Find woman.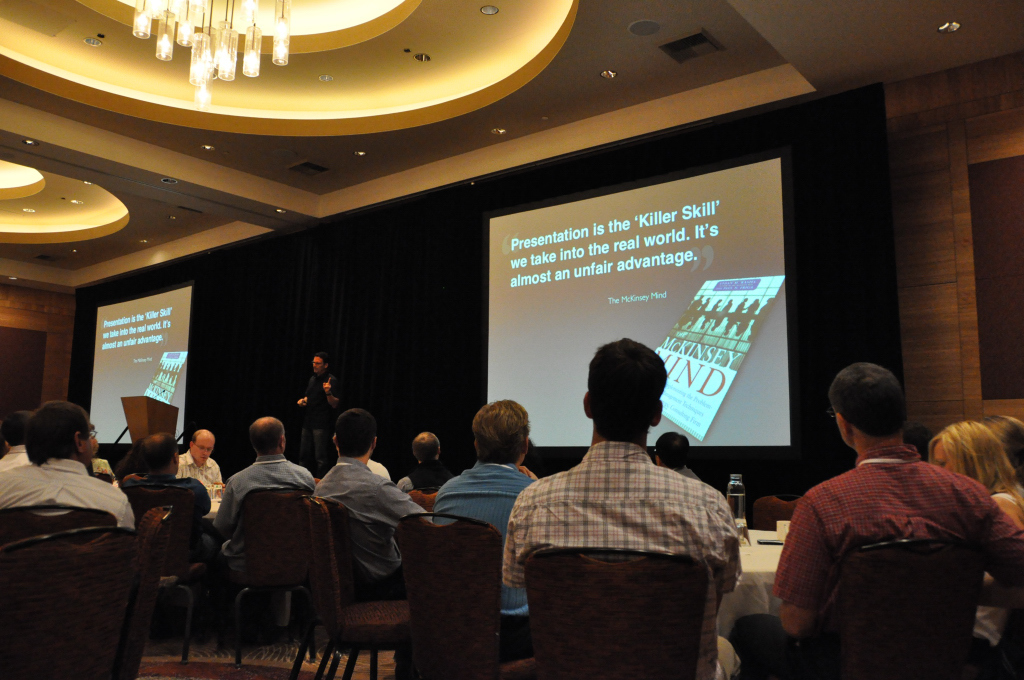
(927, 420, 1023, 679).
